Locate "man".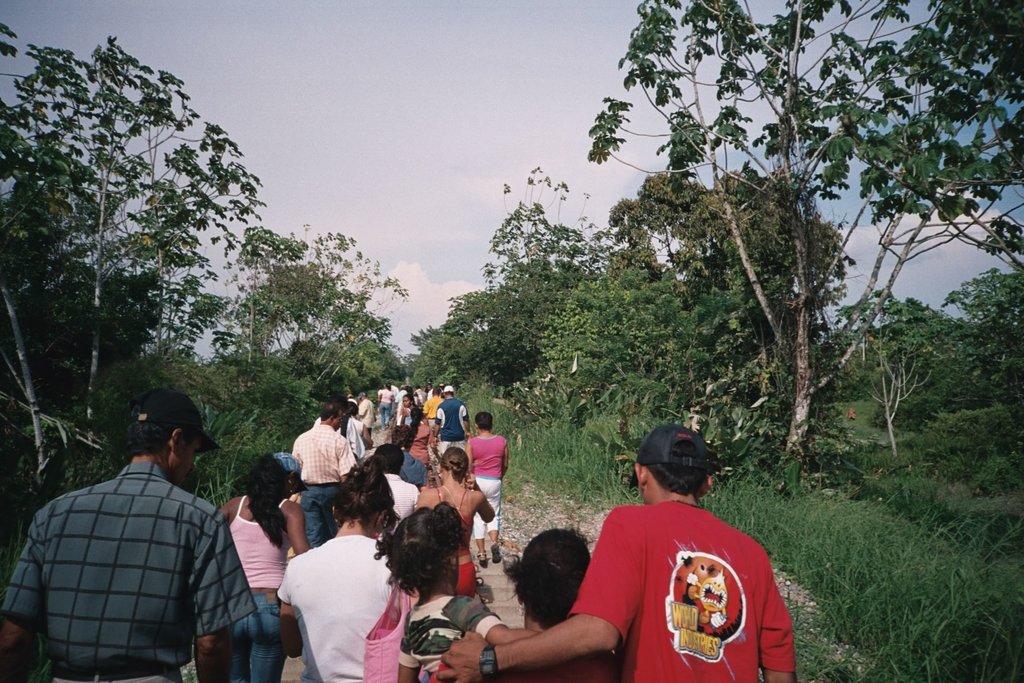
Bounding box: <box>426,384,444,423</box>.
